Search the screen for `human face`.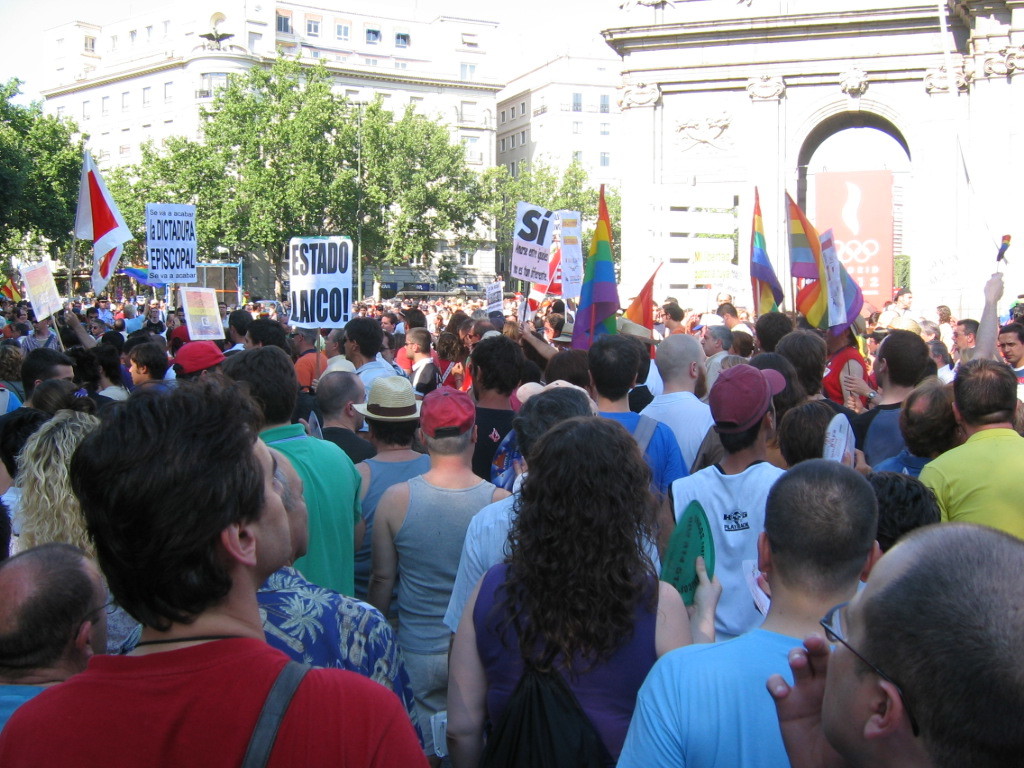
Found at [11, 311, 15, 320].
